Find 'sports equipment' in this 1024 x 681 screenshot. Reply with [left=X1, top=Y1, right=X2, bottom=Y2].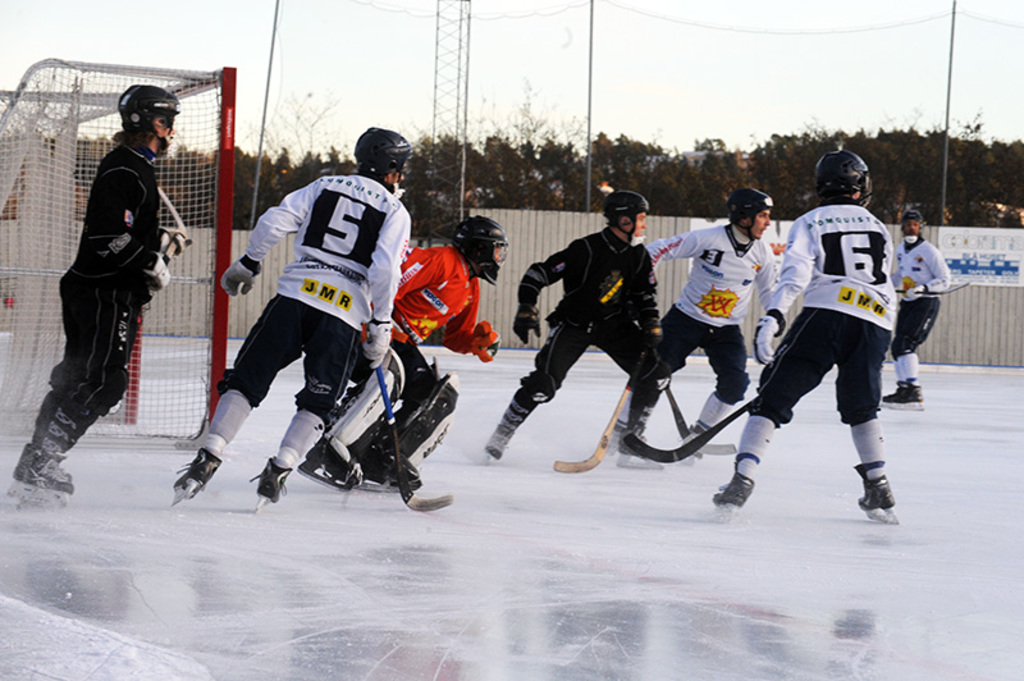
[left=637, top=328, right=658, bottom=379].
